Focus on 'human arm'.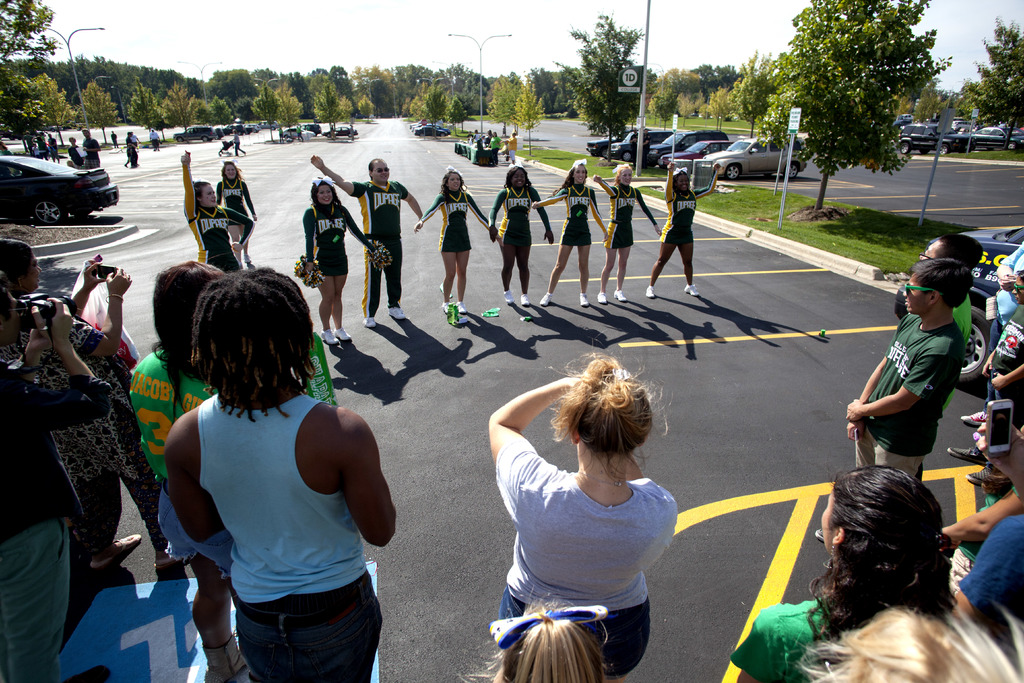
Focused at 0:294:113:434.
